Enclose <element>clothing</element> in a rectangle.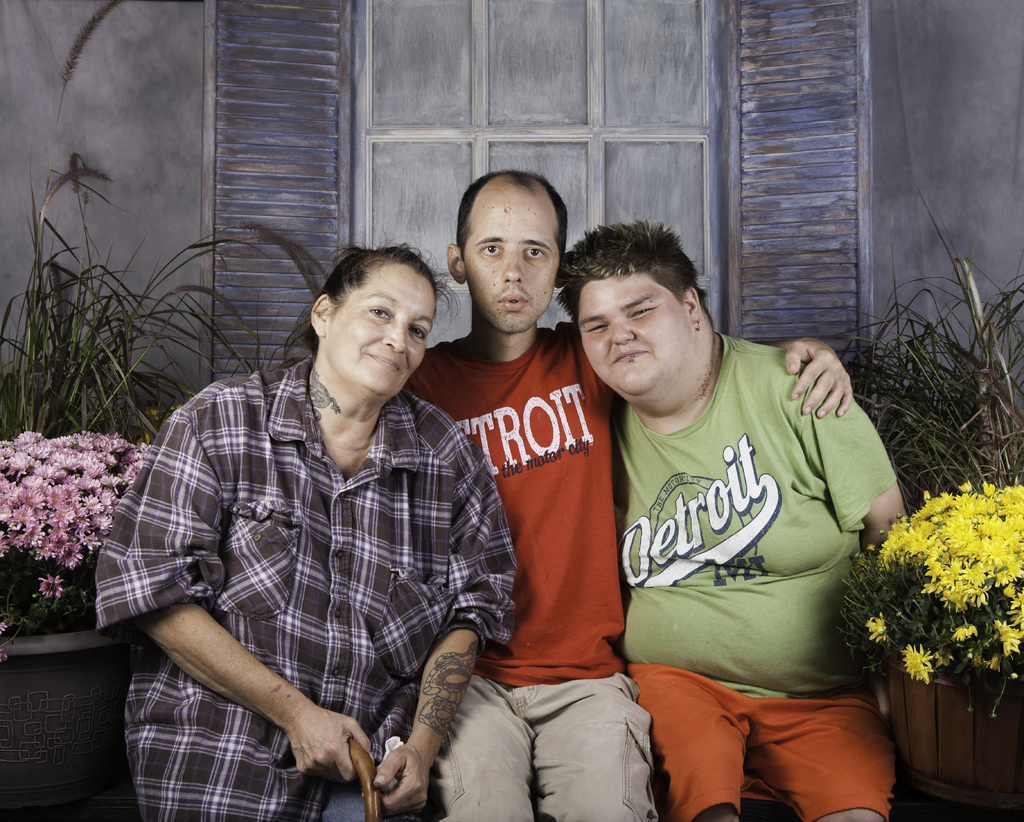
<box>400,335,651,821</box>.
